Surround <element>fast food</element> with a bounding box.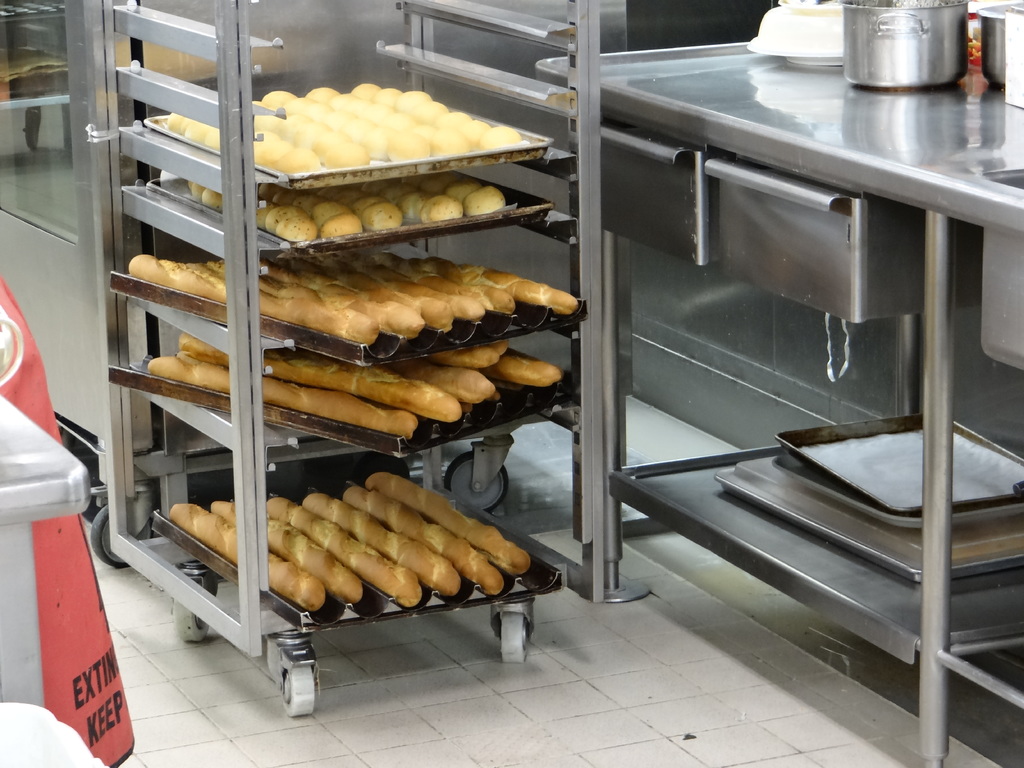
select_region(375, 261, 509, 313).
